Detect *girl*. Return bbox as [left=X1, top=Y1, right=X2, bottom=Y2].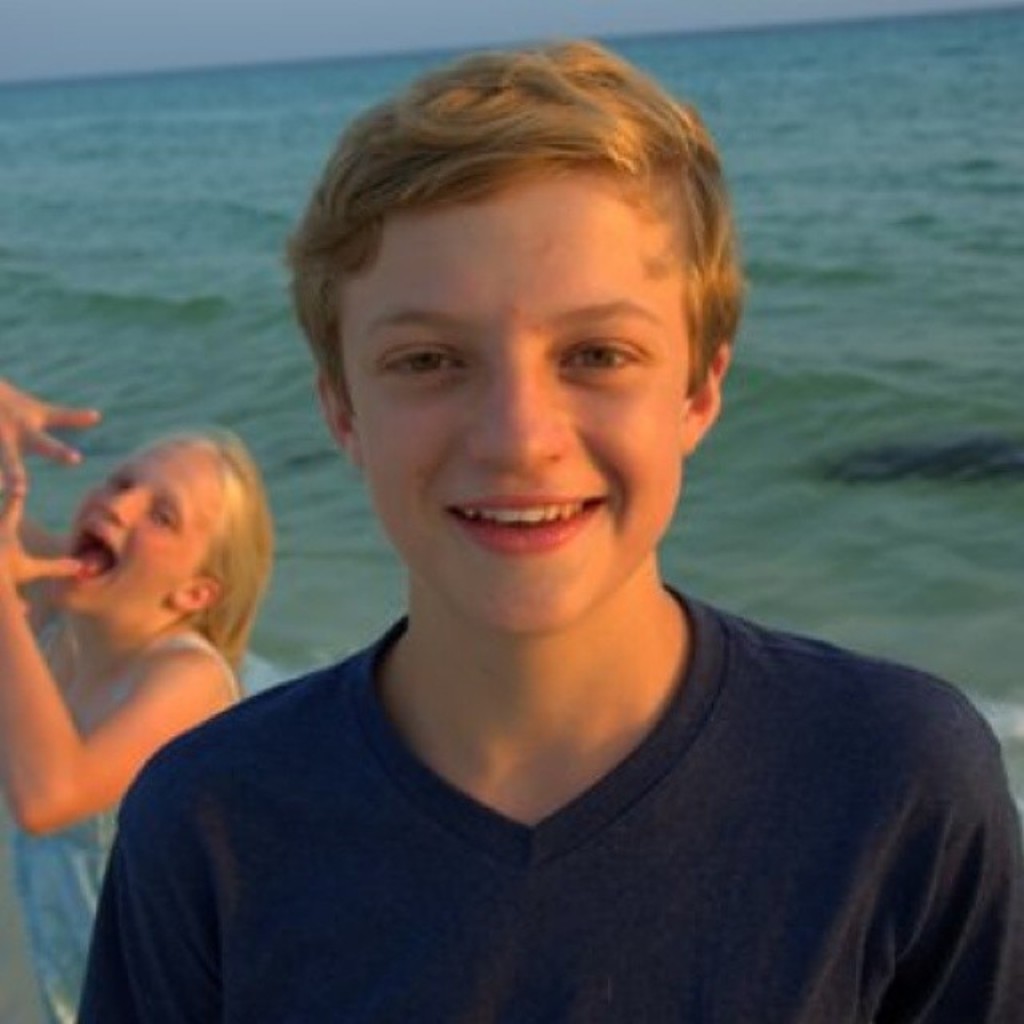
[left=0, top=384, right=274, bottom=1022].
